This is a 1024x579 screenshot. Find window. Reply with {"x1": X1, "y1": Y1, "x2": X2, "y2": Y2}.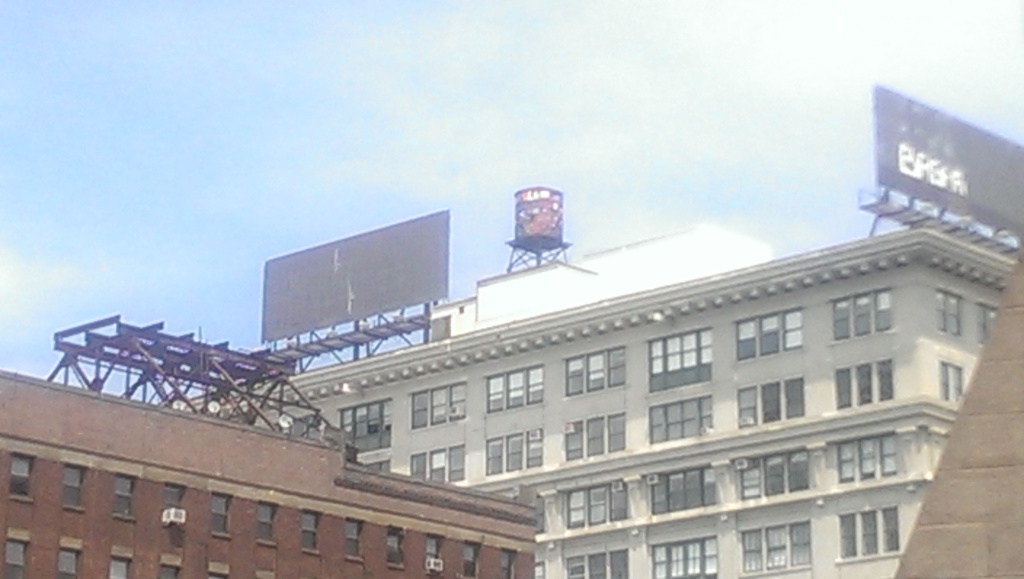
{"x1": 109, "y1": 543, "x2": 124, "y2": 578}.
